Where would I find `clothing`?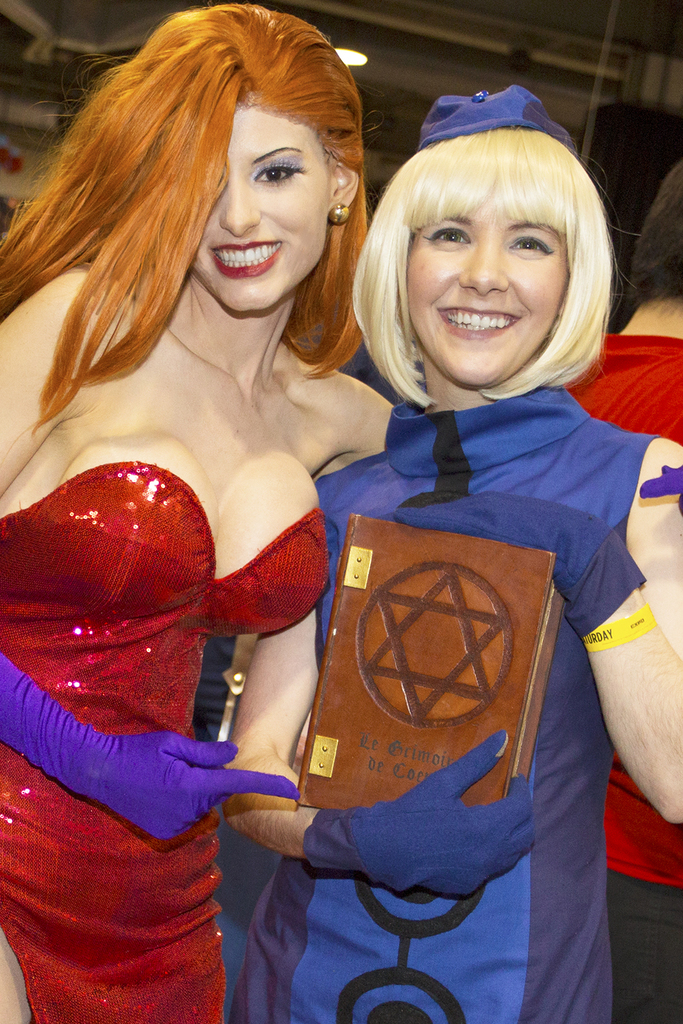
At [left=568, top=311, right=682, bottom=1023].
